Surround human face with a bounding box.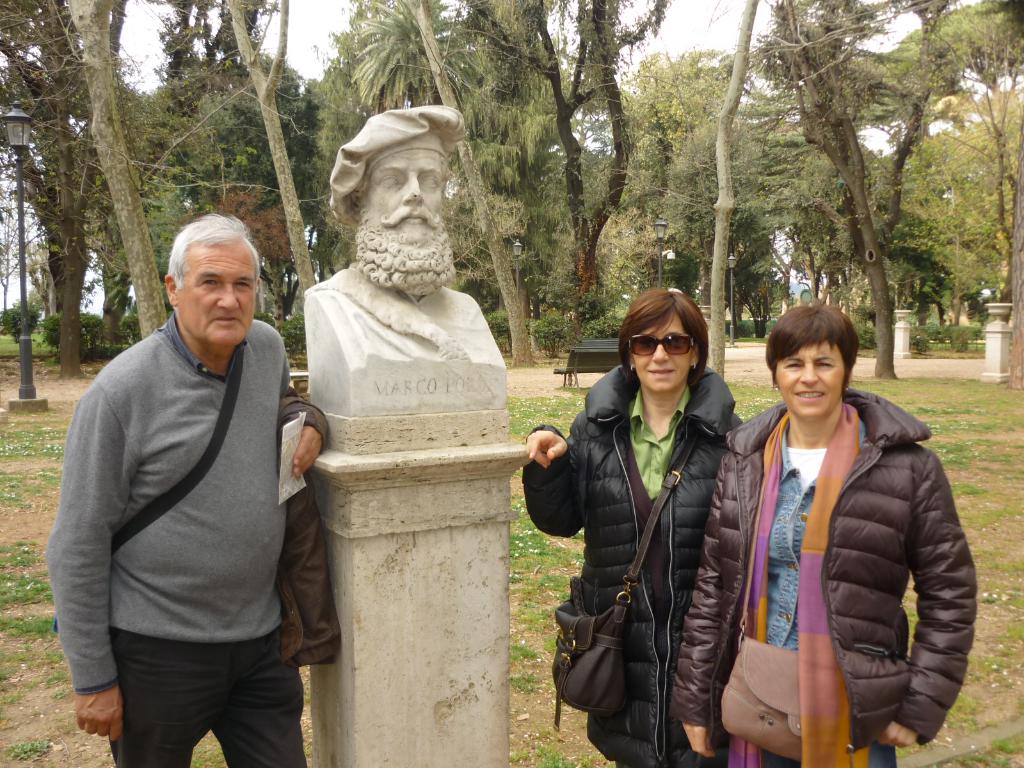
175,240,261,351.
